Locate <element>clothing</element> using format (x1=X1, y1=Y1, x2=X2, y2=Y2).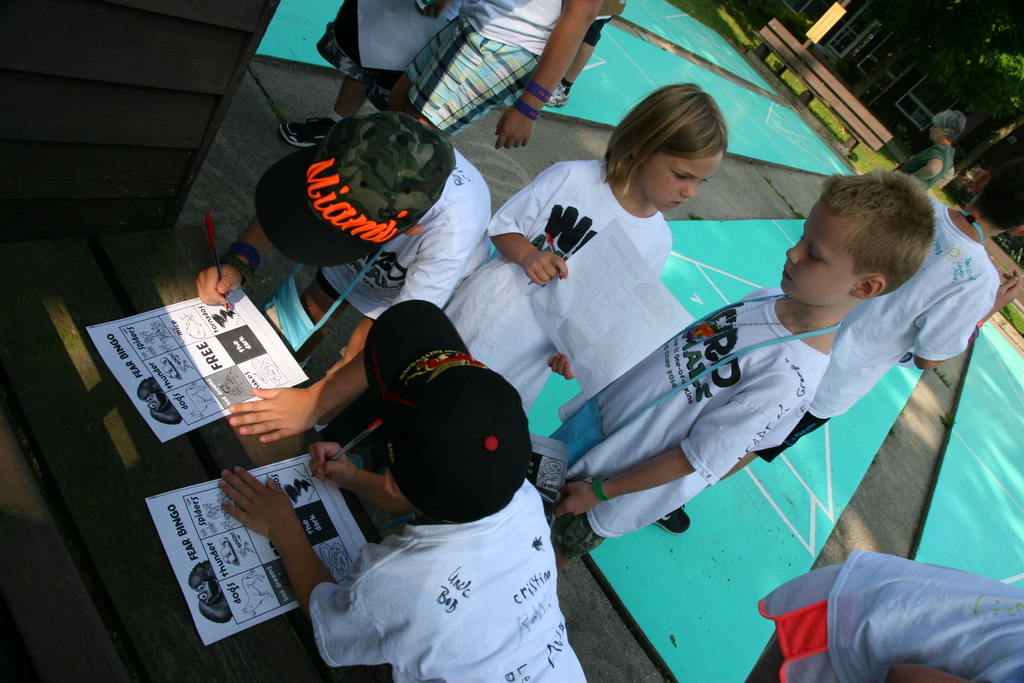
(x1=545, y1=287, x2=829, y2=559).
